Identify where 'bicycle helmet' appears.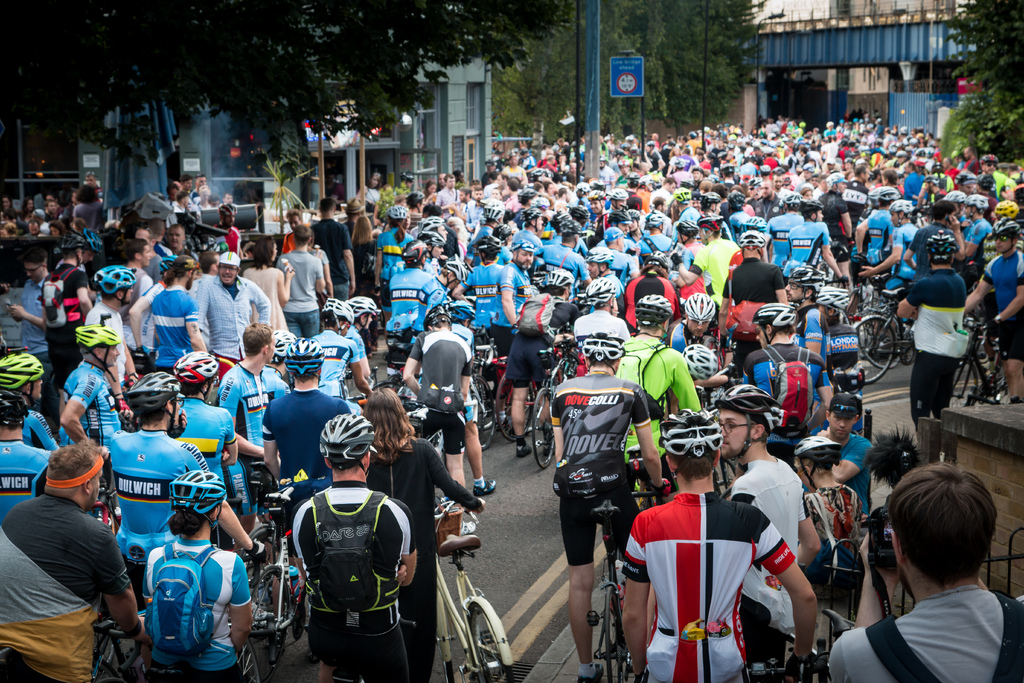
Appears at 719/386/778/428.
